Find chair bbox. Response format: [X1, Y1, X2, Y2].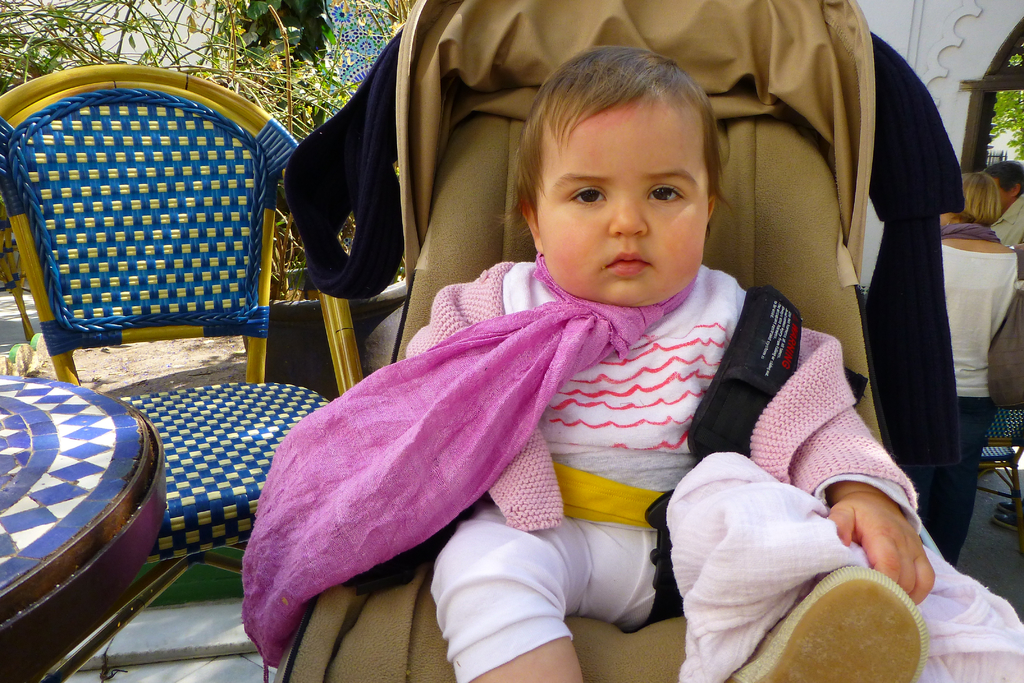
[975, 399, 1023, 522].
